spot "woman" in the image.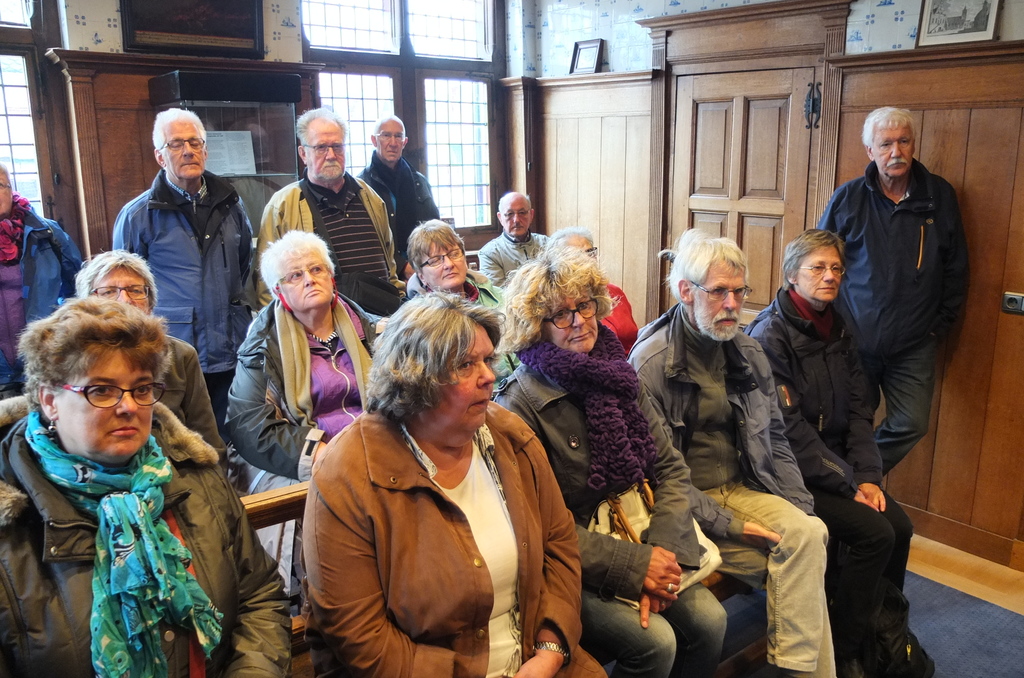
"woman" found at 289:266:547:677.
